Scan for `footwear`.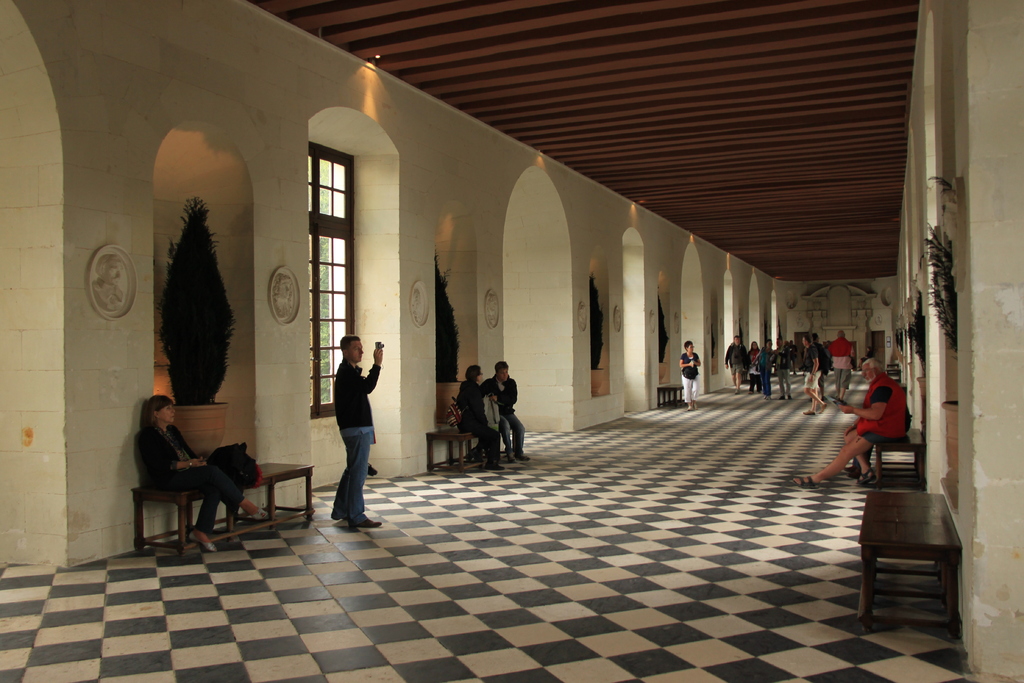
Scan result: x1=467 y1=449 x2=483 y2=462.
